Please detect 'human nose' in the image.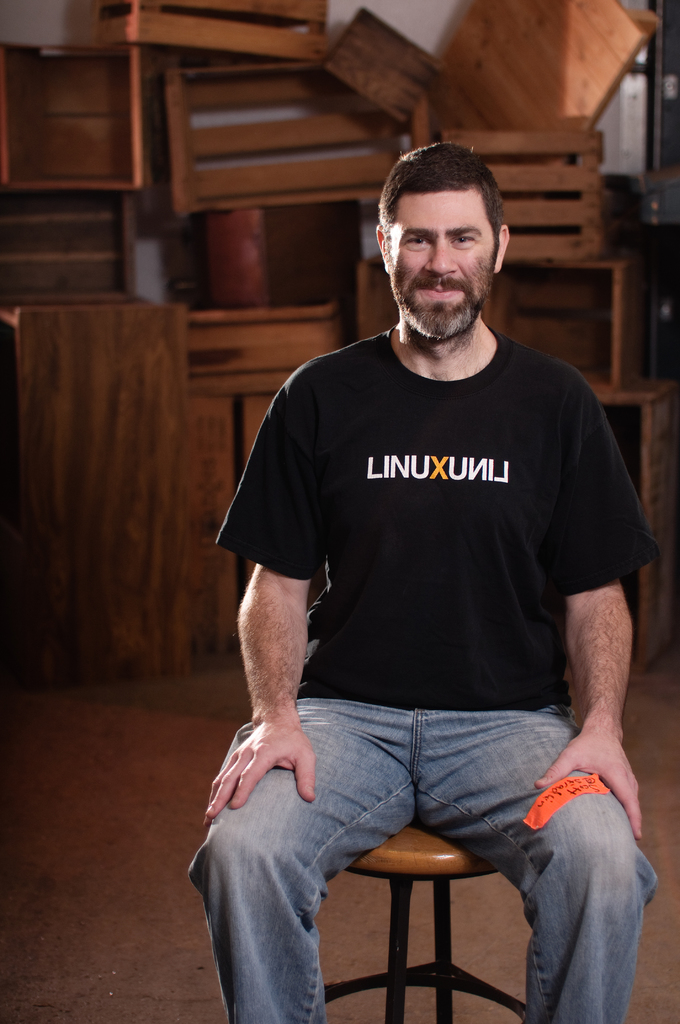
Rect(425, 244, 458, 277).
